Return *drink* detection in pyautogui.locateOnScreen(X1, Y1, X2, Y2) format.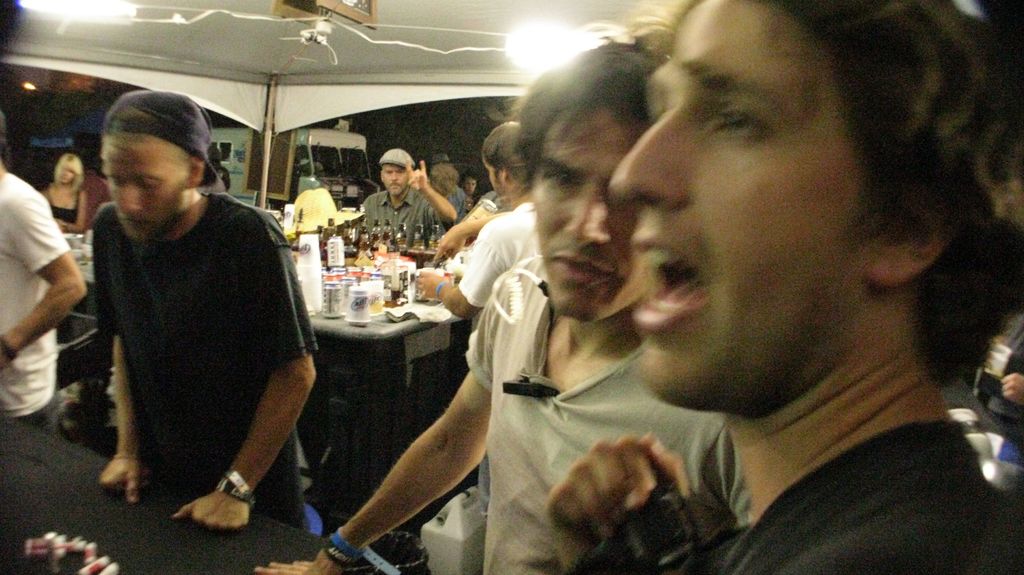
pyautogui.locateOnScreen(426, 240, 440, 250).
